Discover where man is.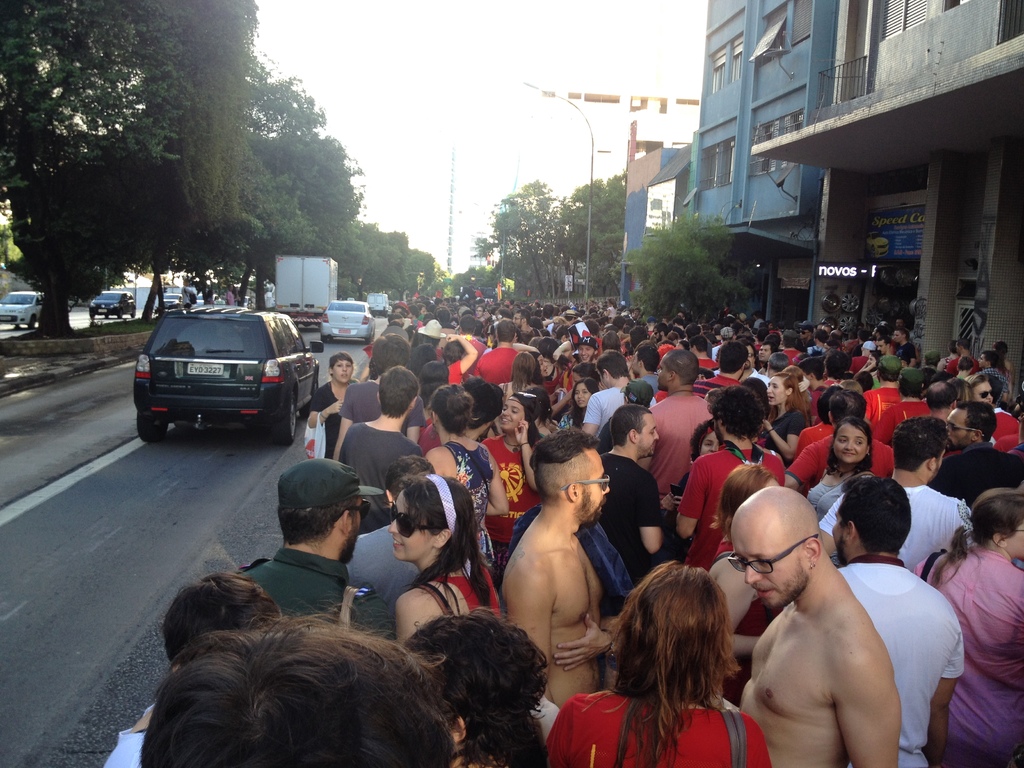
Discovered at left=695, top=341, right=747, bottom=399.
